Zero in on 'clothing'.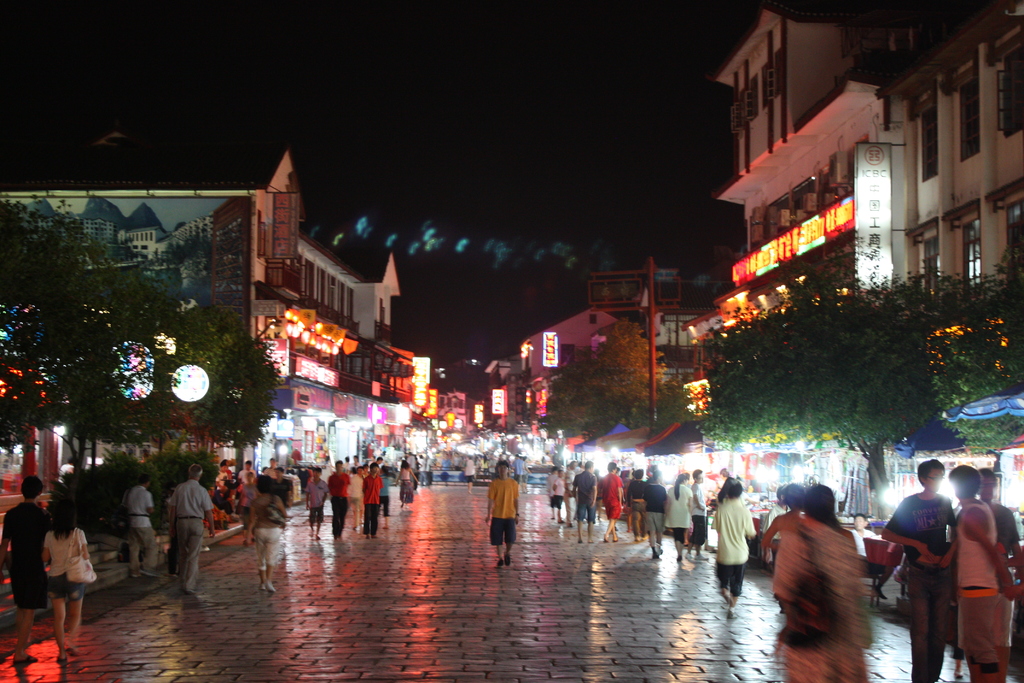
Zeroed in: 625:477:644:518.
